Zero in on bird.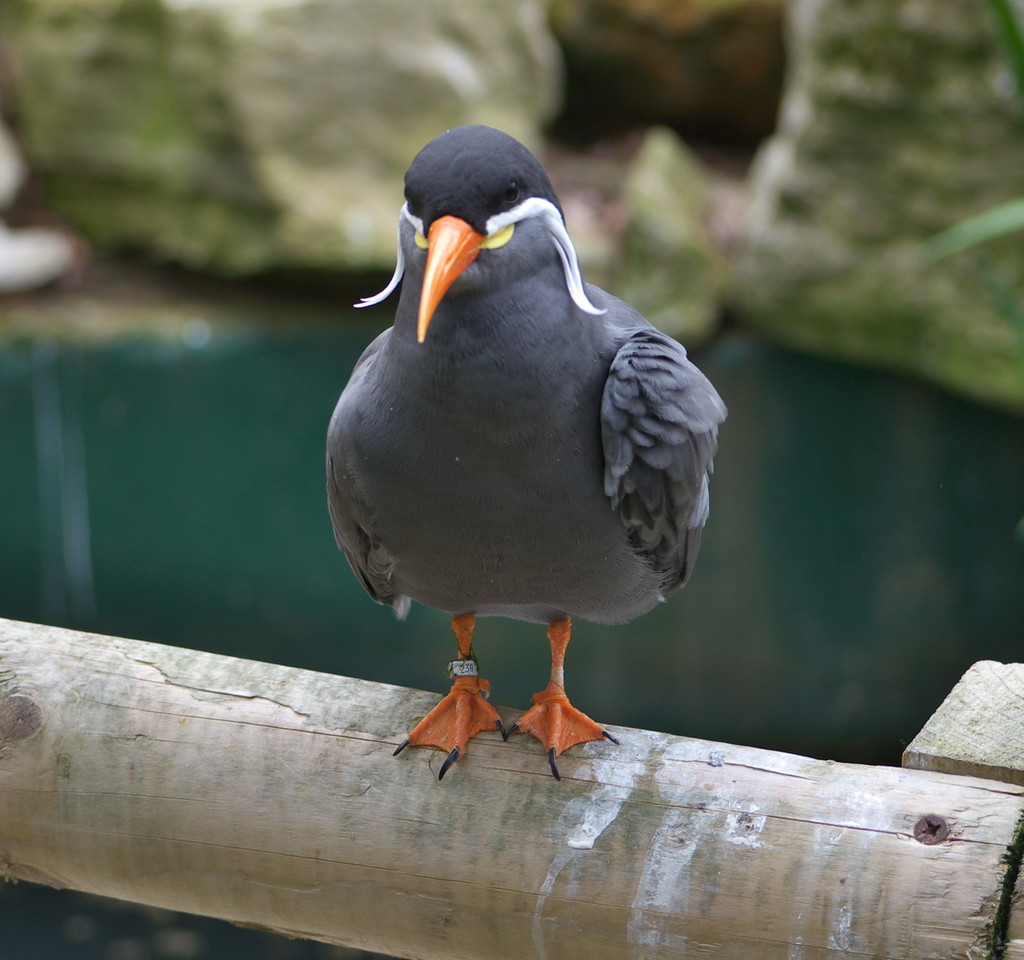
Zeroed in: 337/123/726/800.
